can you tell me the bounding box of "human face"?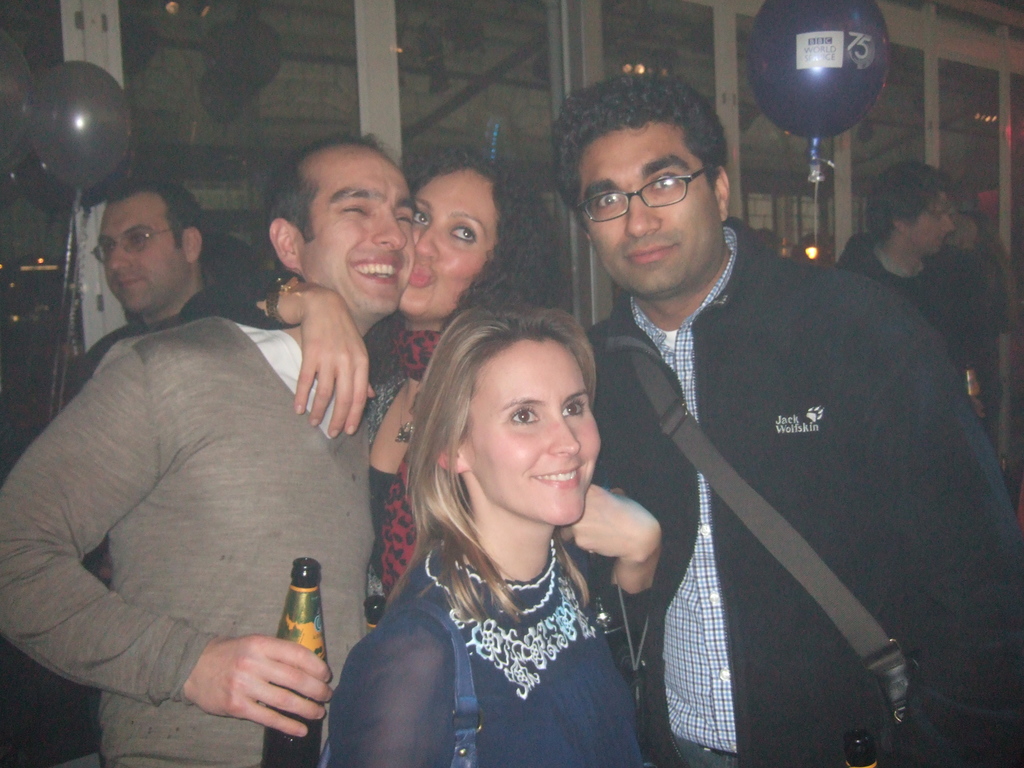
region(297, 147, 420, 312).
